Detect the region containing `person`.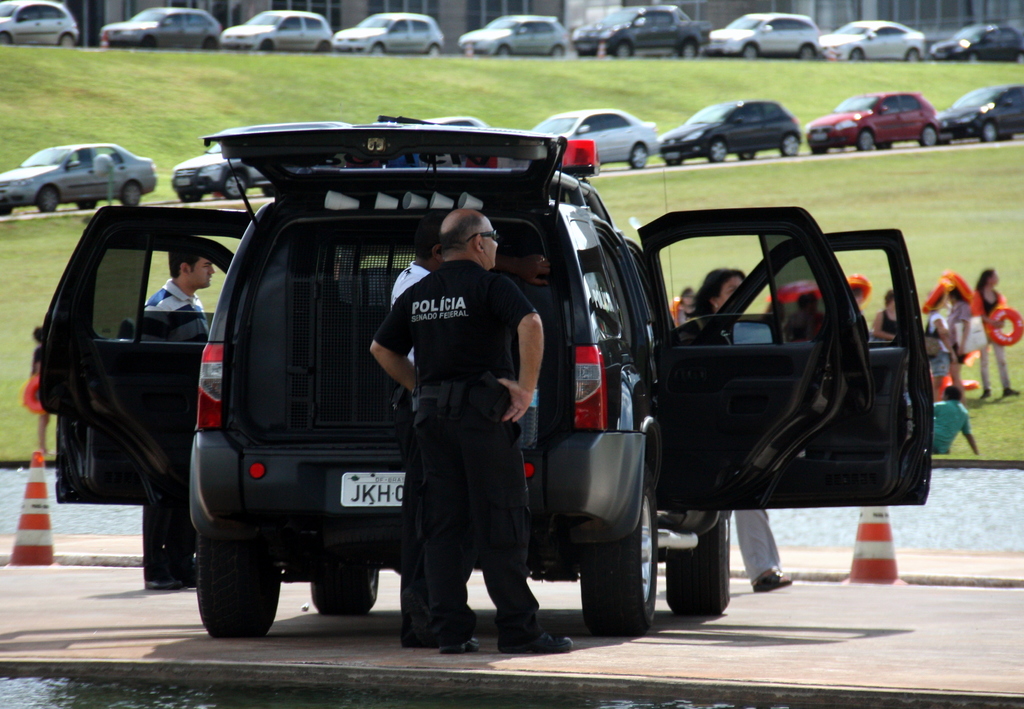
870,291,913,345.
